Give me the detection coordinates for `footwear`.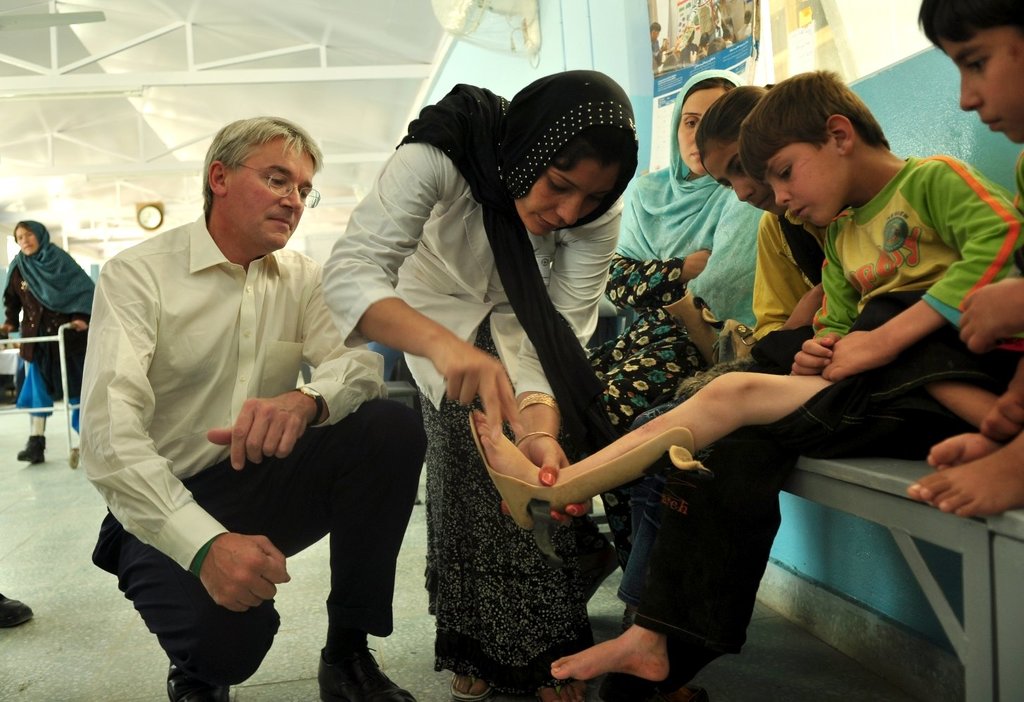
[left=161, top=658, right=236, bottom=701].
